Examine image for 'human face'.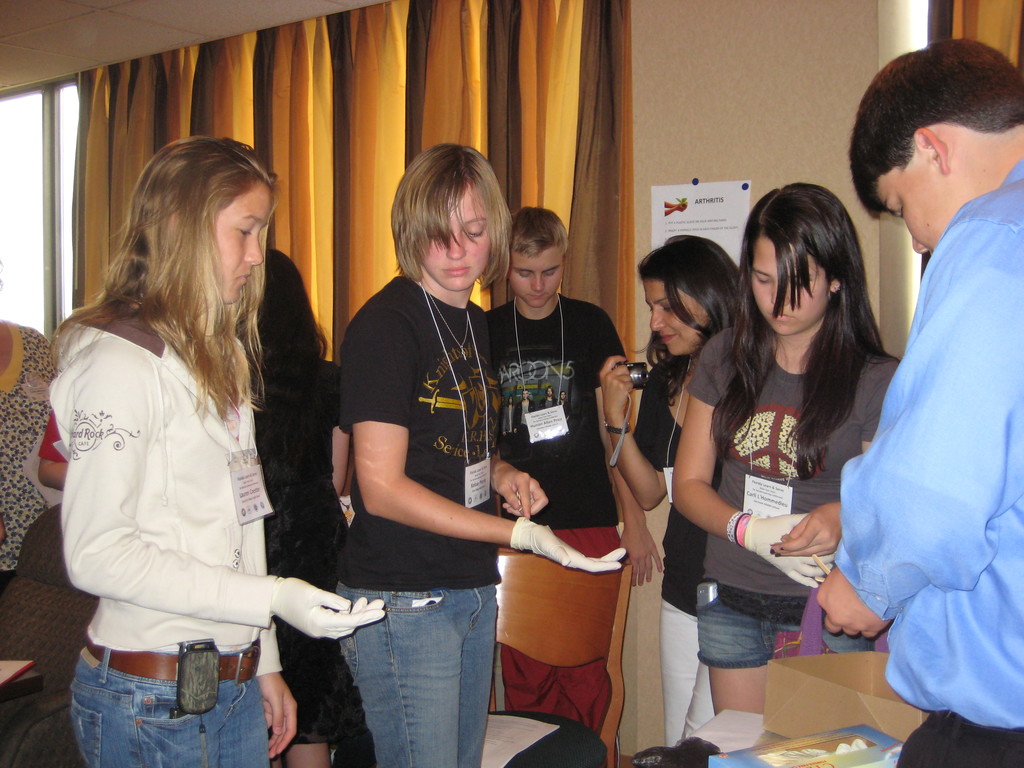
Examination result: [x1=417, y1=175, x2=492, y2=294].
